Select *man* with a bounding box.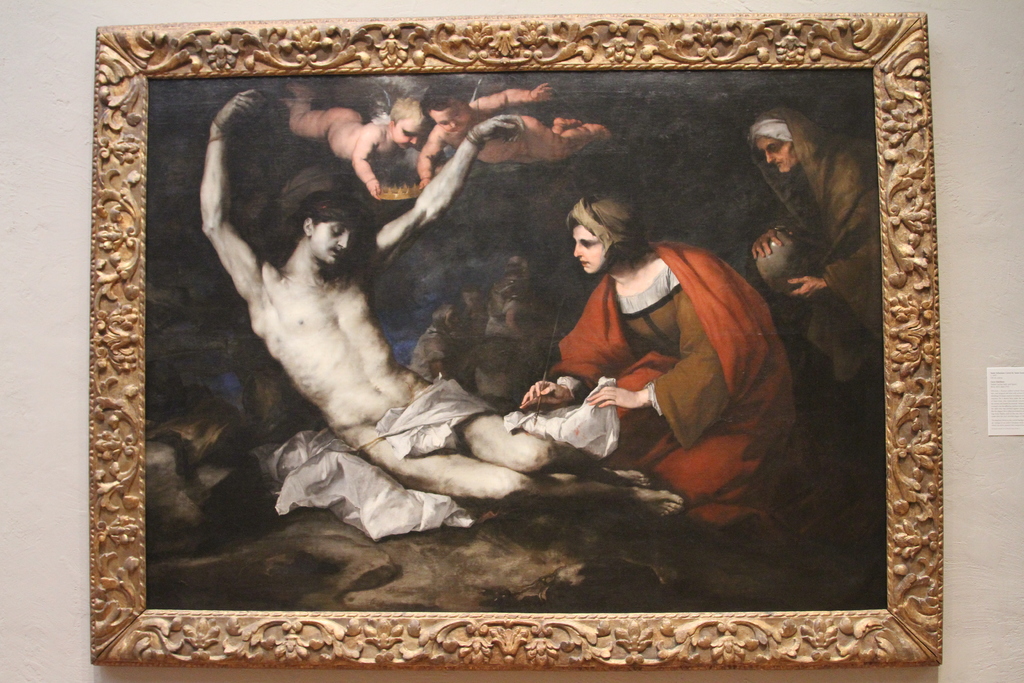
(522, 190, 820, 534).
